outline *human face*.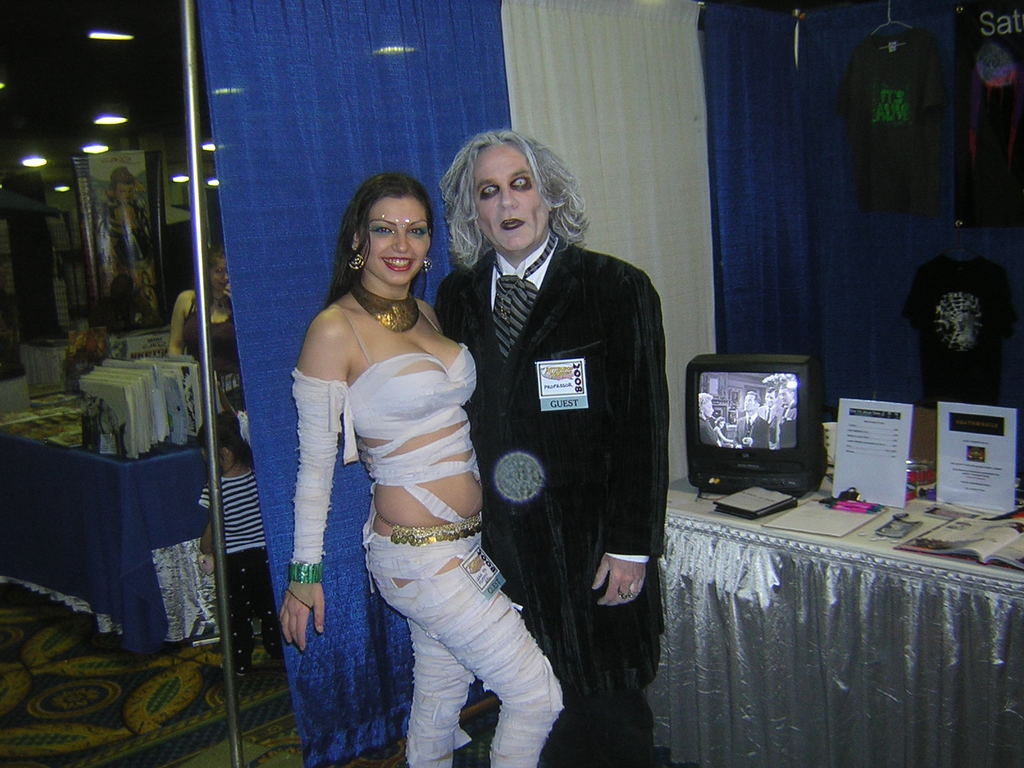
Outline: {"left": 121, "top": 180, "right": 137, "bottom": 205}.
